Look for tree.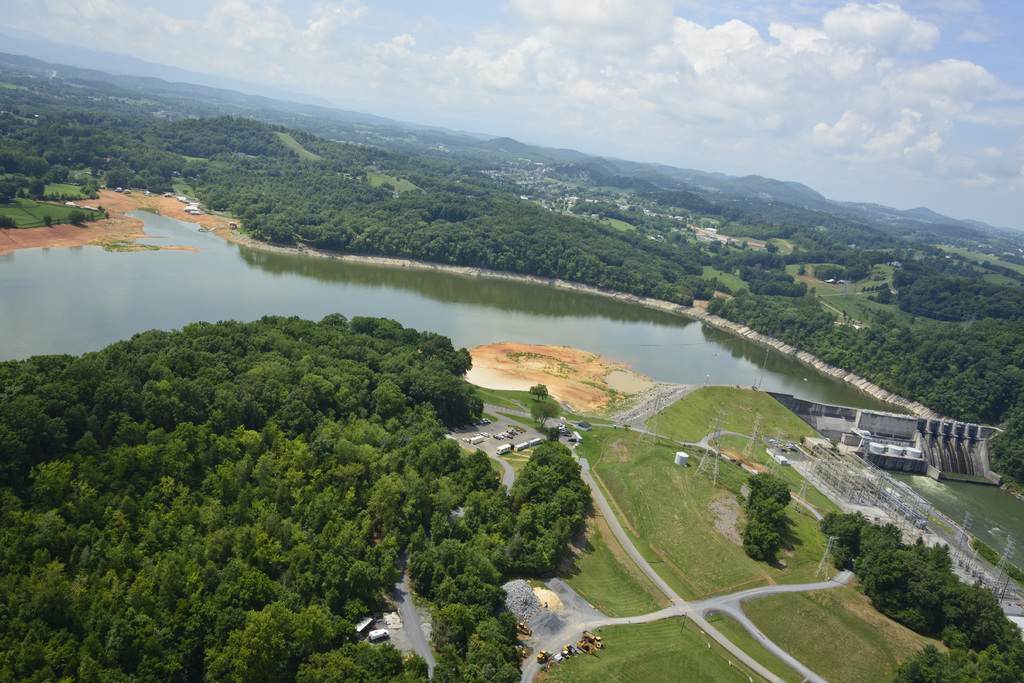
Found: region(14, 188, 25, 197).
